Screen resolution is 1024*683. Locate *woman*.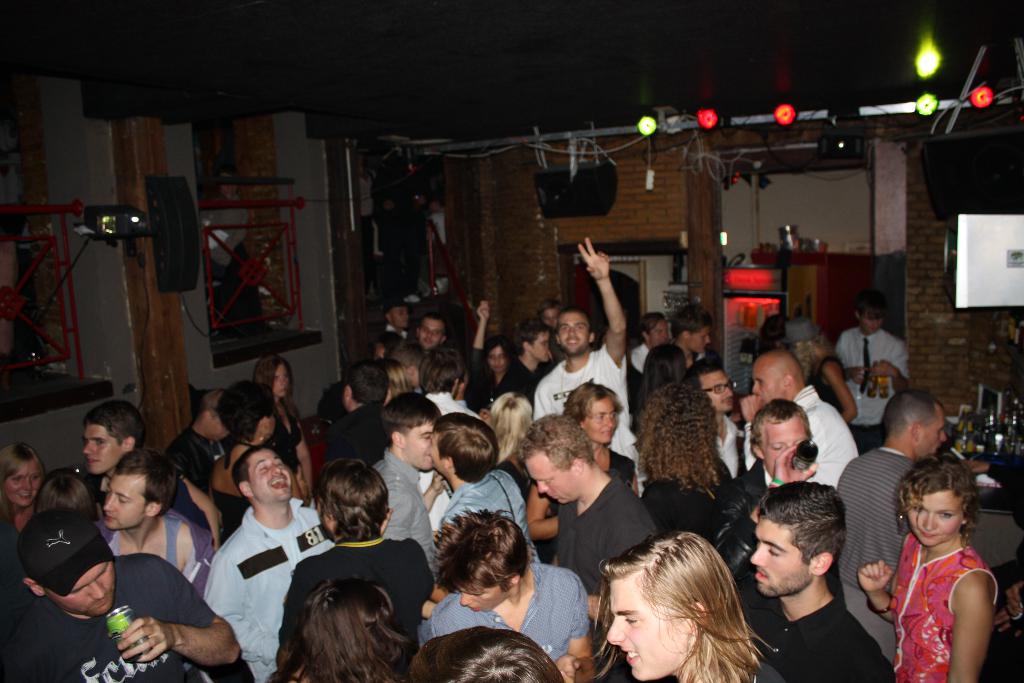
box(206, 375, 281, 534).
